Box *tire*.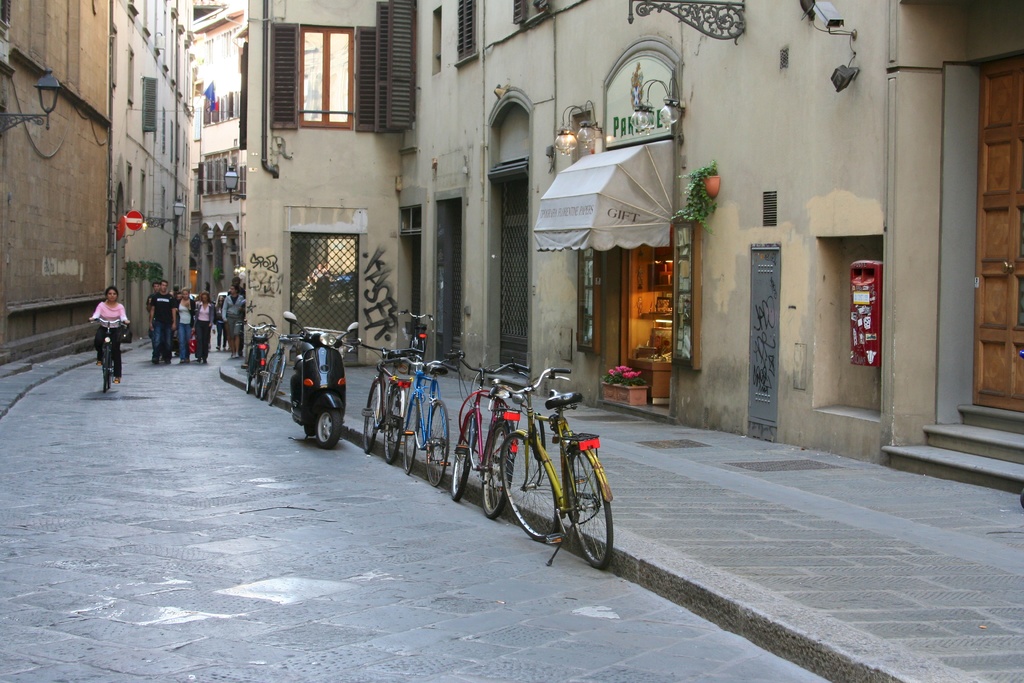
crop(317, 406, 342, 449).
